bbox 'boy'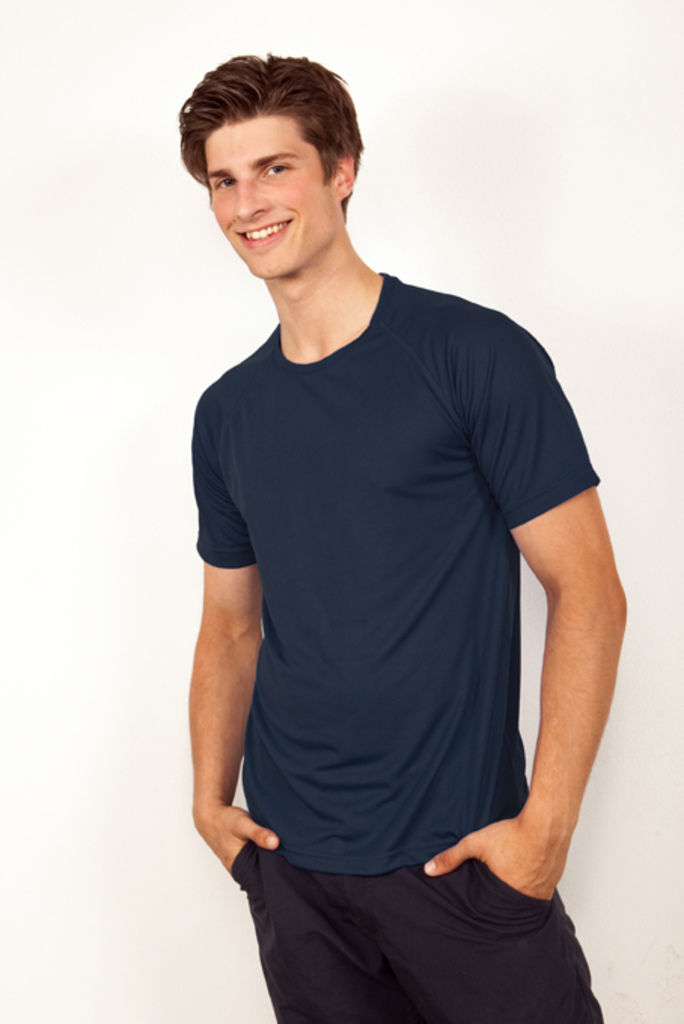
(176, 47, 630, 1010)
